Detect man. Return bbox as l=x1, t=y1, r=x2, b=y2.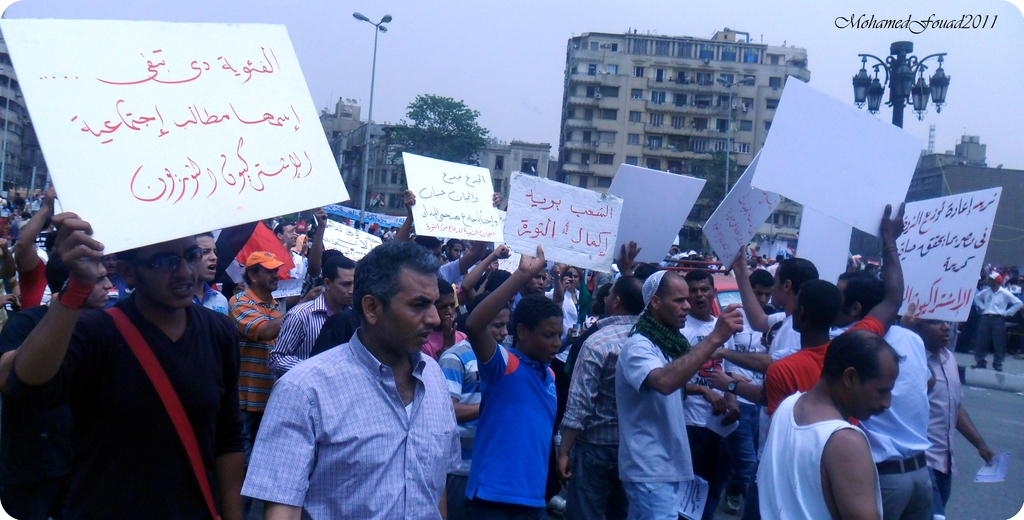
l=456, t=235, r=525, b=305.
